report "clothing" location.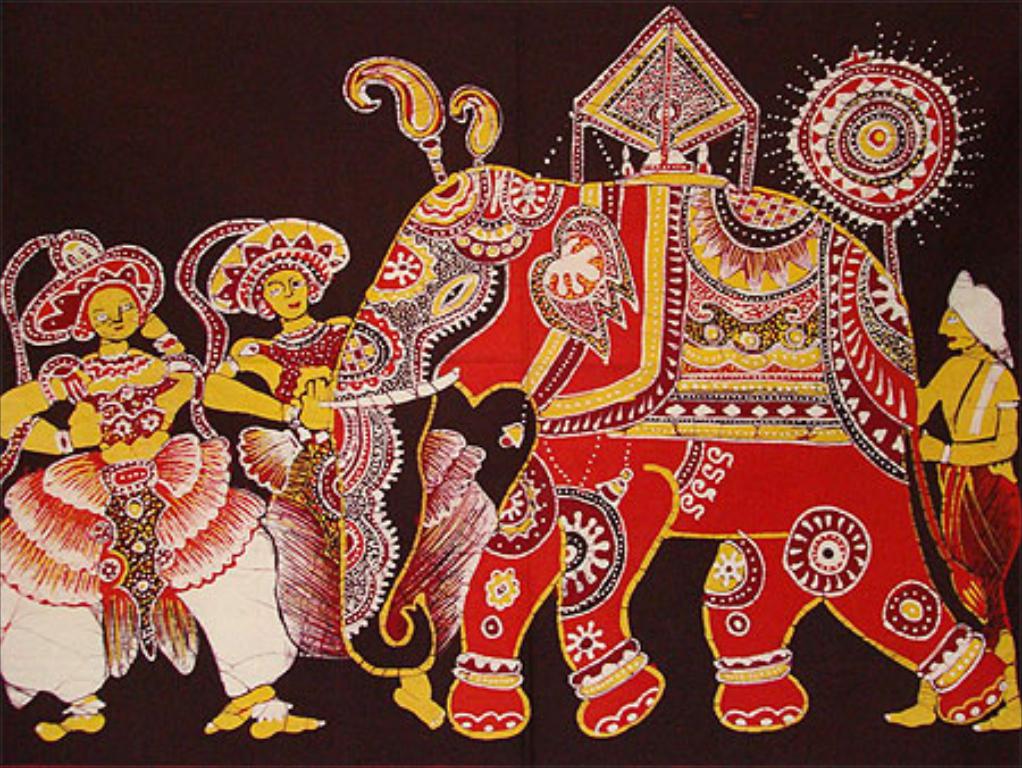
Report: (x1=0, y1=348, x2=300, y2=695).
